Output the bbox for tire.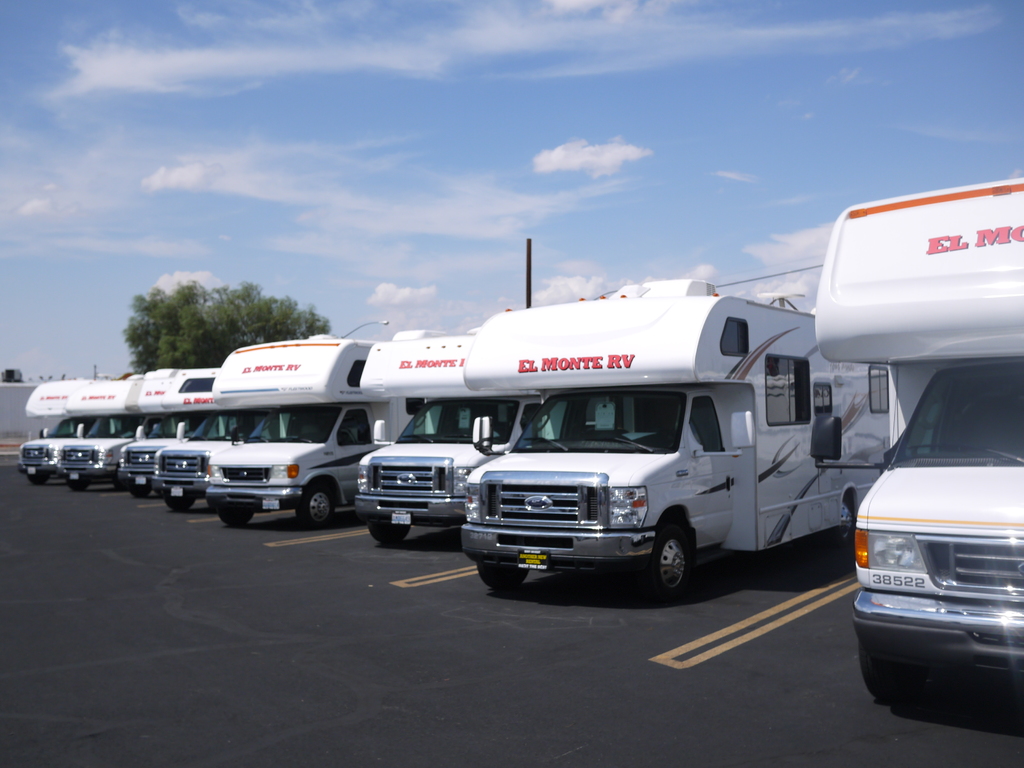
(365,519,415,547).
